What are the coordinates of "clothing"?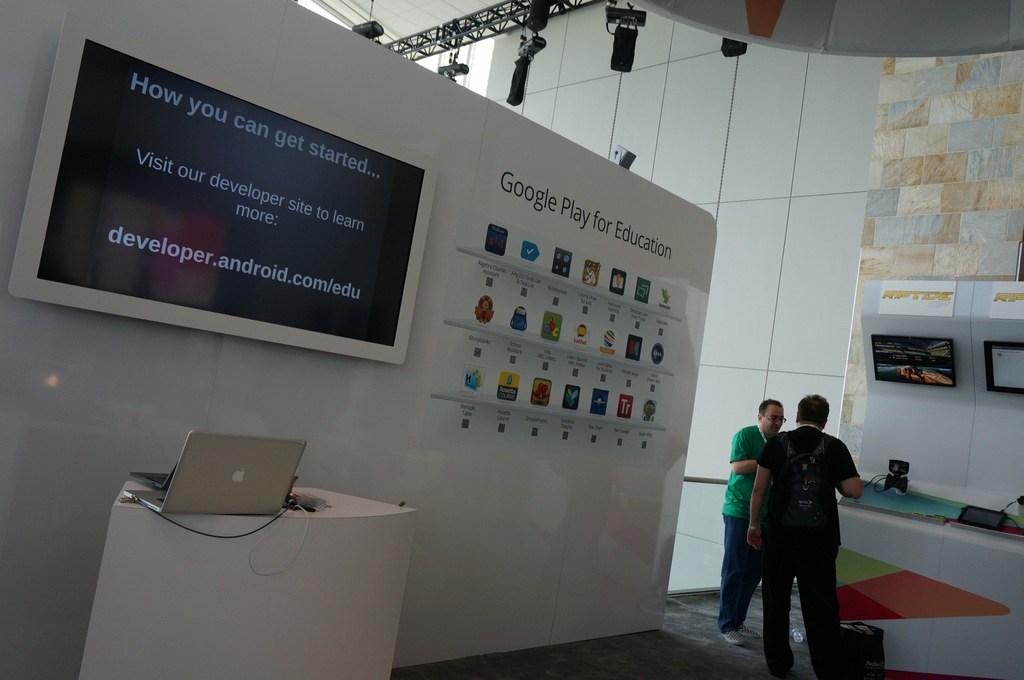
x1=719, y1=426, x2=771, y2=634.
